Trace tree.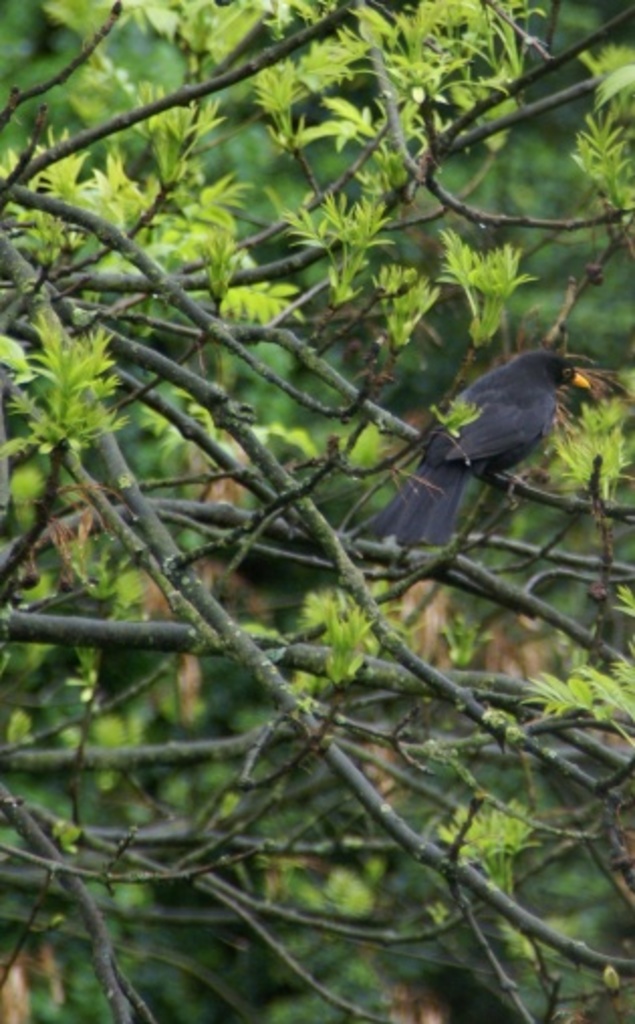
Traced to {"left": 0, "top": 24, "right": 633, "bottom": 917}.
